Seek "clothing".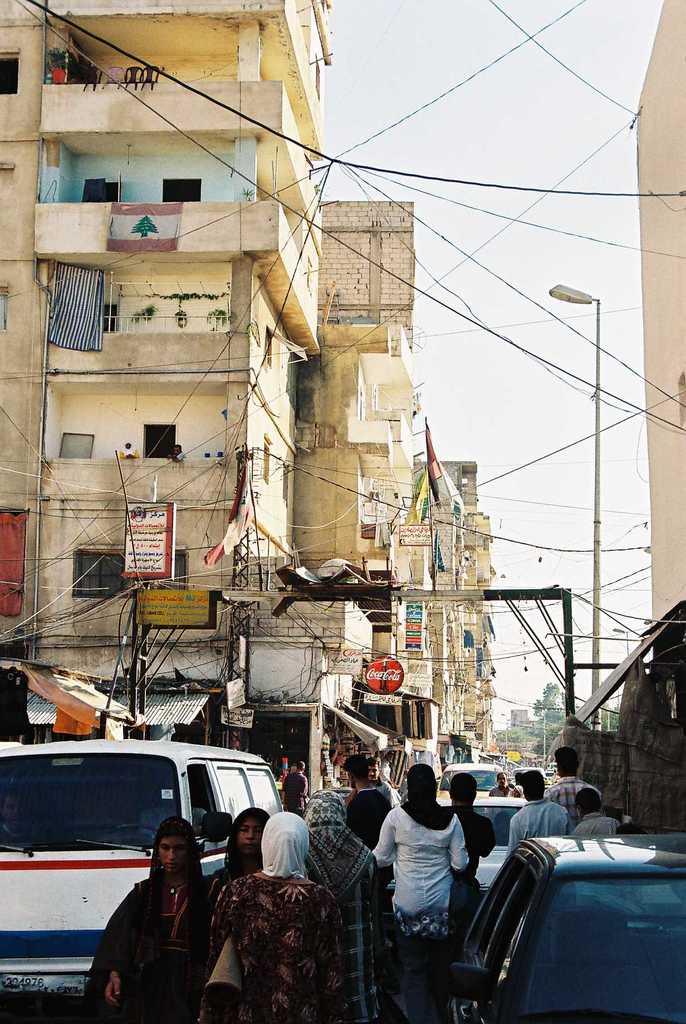
pyautogui.locateOnScreen(375, 806, 473, 1002).
